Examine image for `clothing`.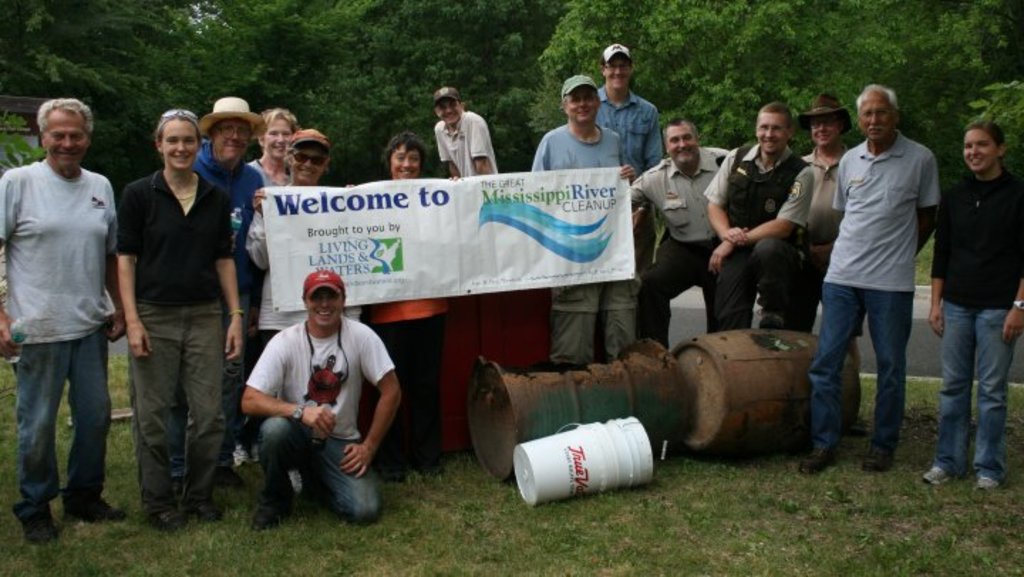
Examination result: (924, 180, 1023, 483).
